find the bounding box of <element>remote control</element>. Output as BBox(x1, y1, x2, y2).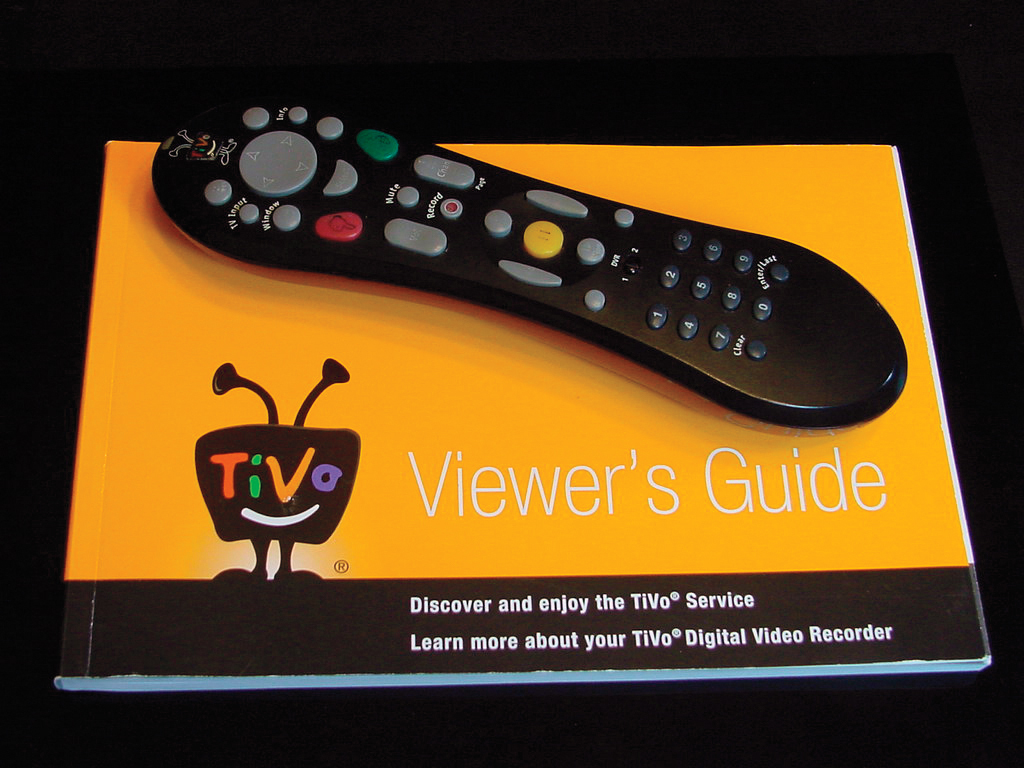
BBox(153, 101, 907, 427).
